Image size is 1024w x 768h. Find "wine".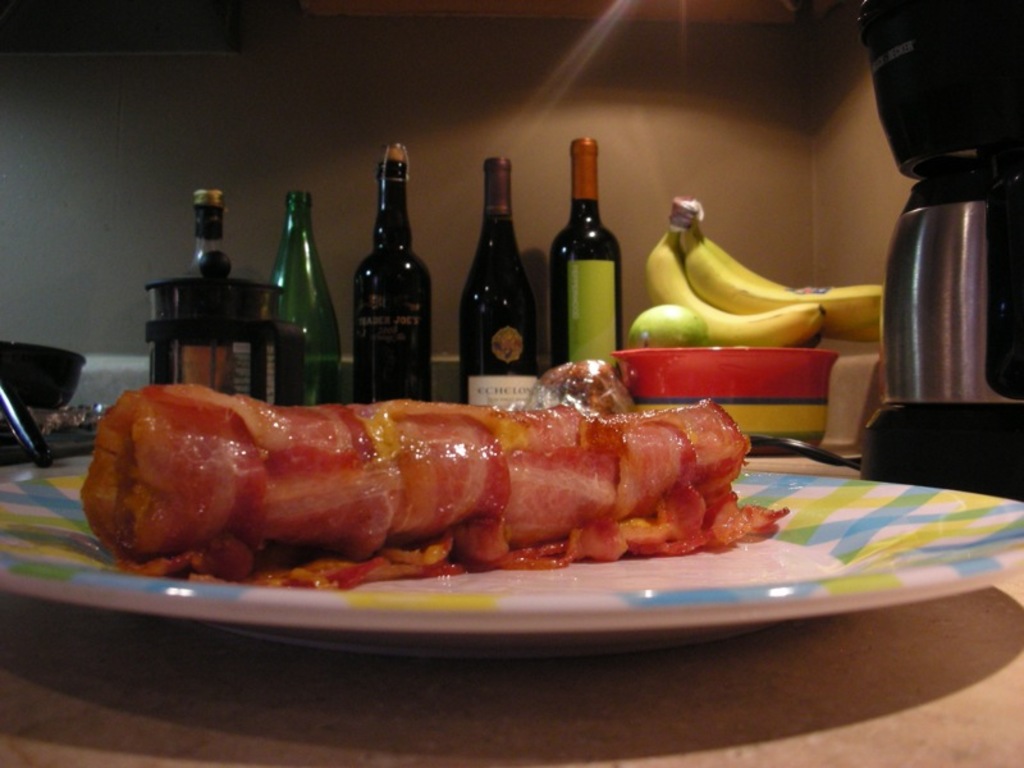
select_region(550, 138, 627, 367).
